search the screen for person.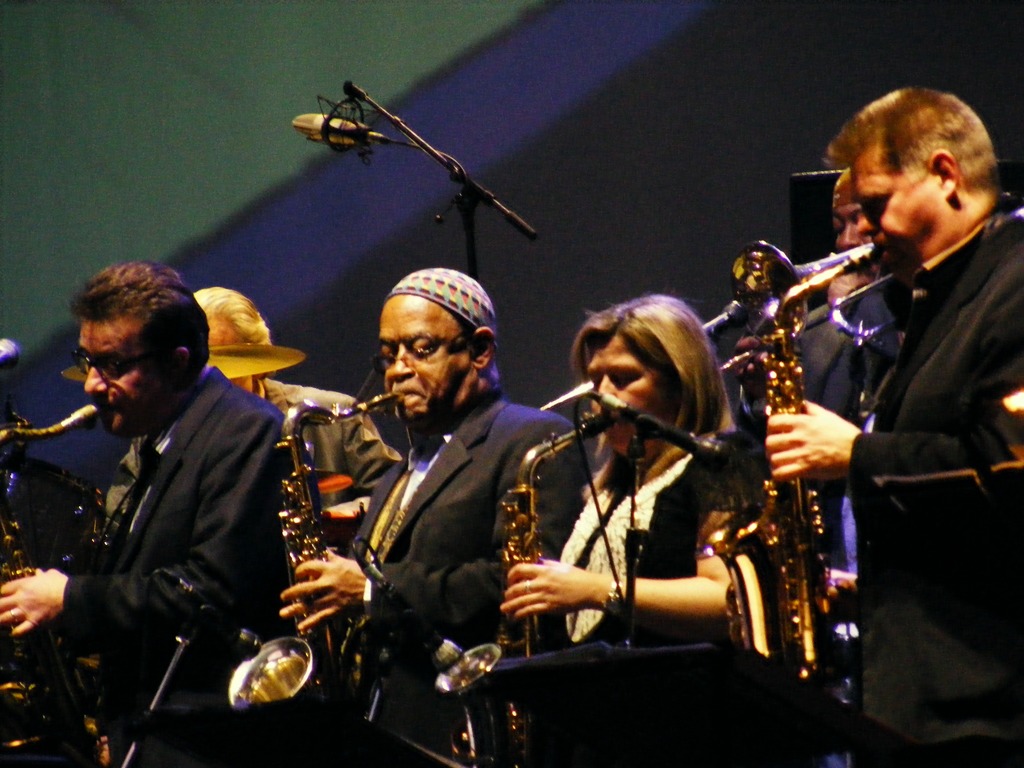
Found at left=273, top=264, right=592, bottom=767.
